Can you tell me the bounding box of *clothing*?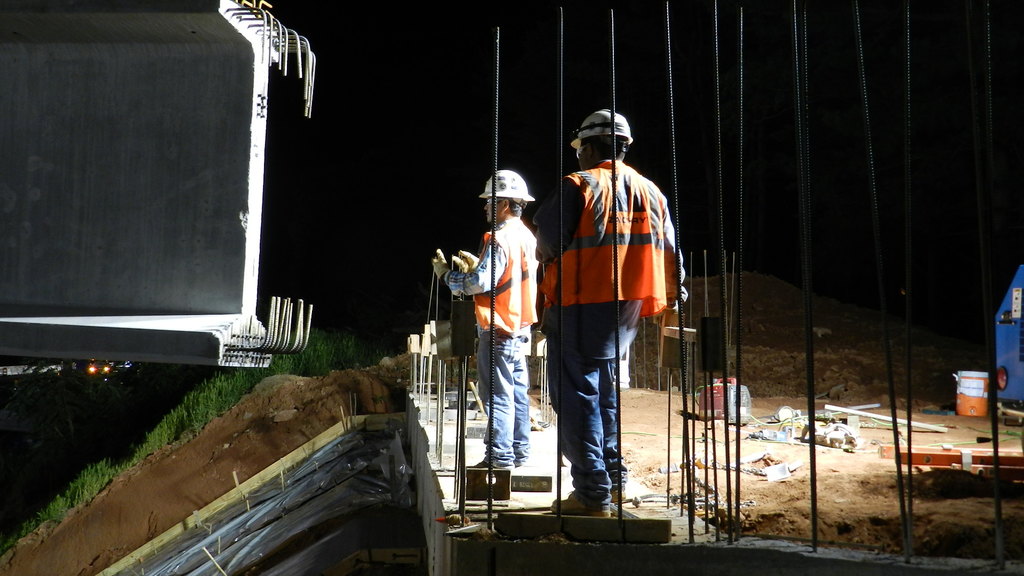
l=458, t=175, r=540, b=454.
